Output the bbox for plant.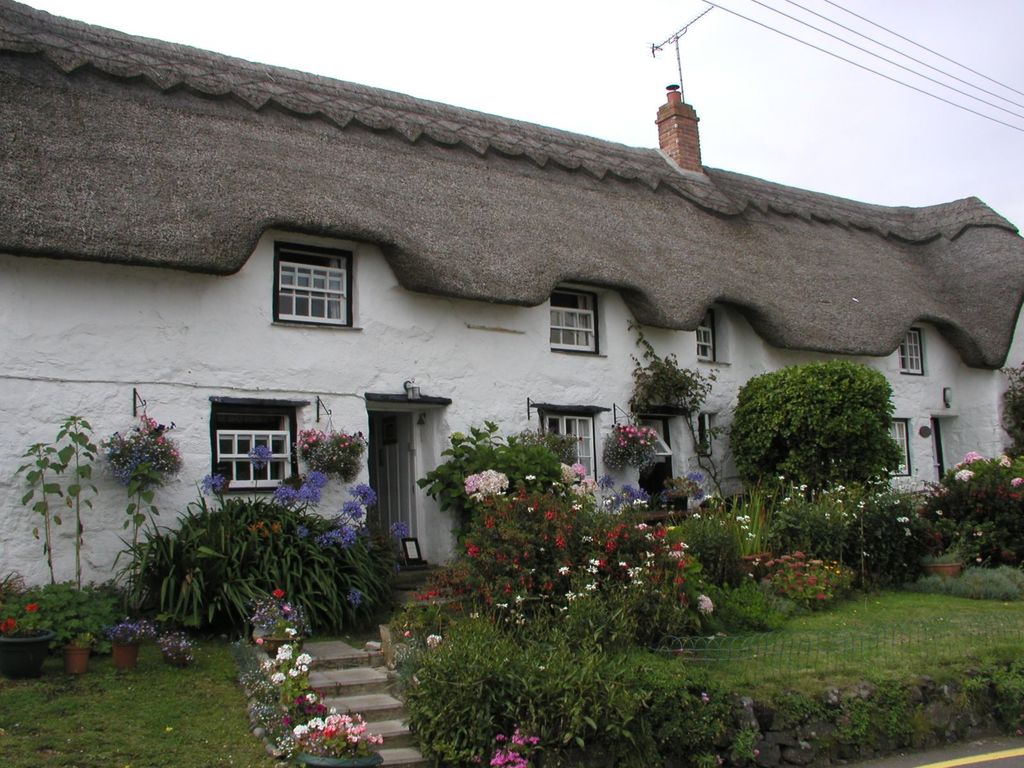
region(0, 605, 62, 678).
